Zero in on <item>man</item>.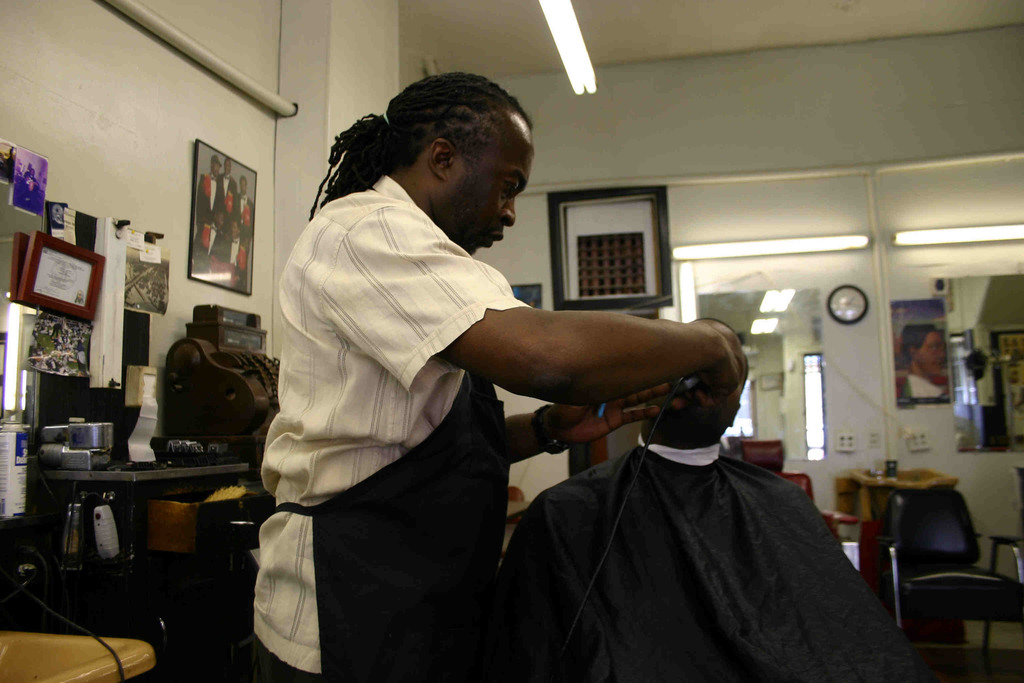
Zeroed in: <box>195,156,224,238</box>.
